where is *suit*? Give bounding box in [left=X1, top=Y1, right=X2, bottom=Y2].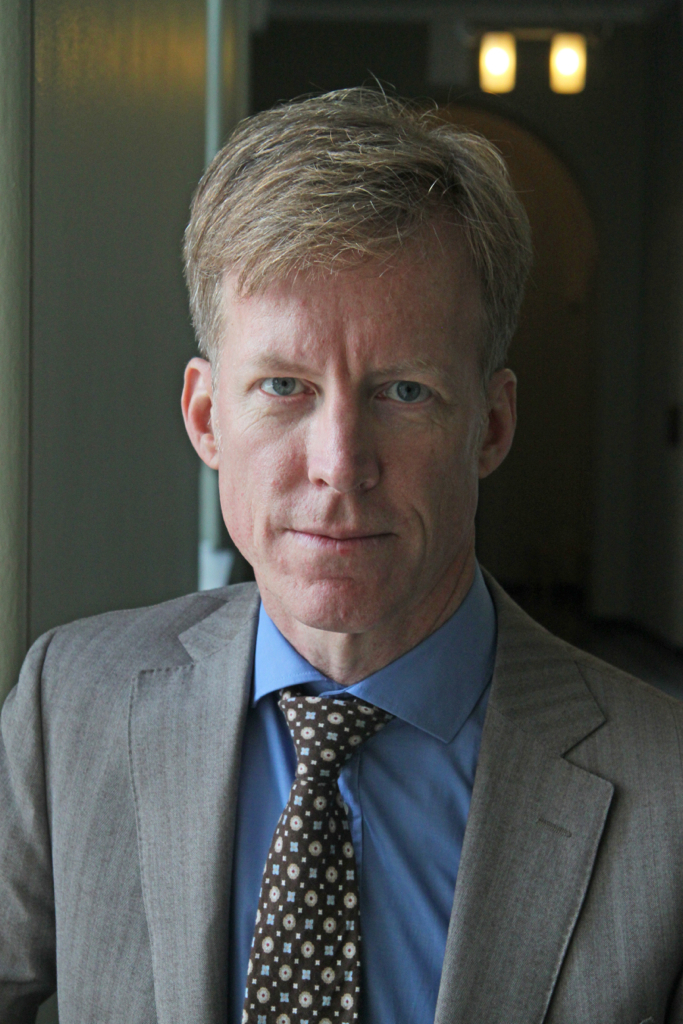
[left=0, top=557, right=682, bottom=1023].
